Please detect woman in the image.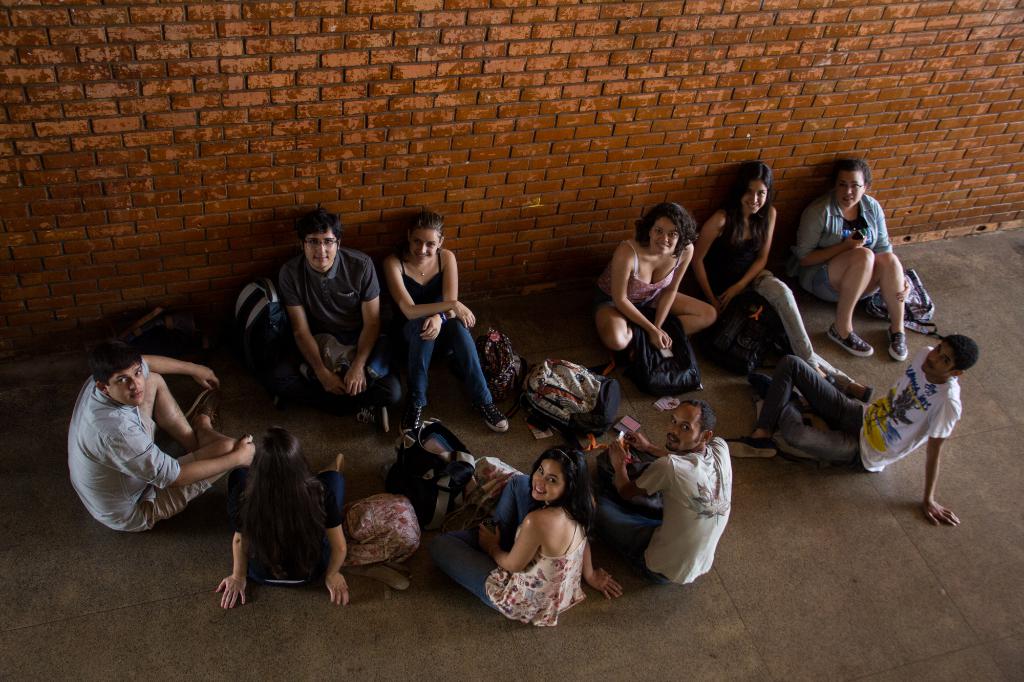
[x1=216, y1=427, x2=349, y2=608].
